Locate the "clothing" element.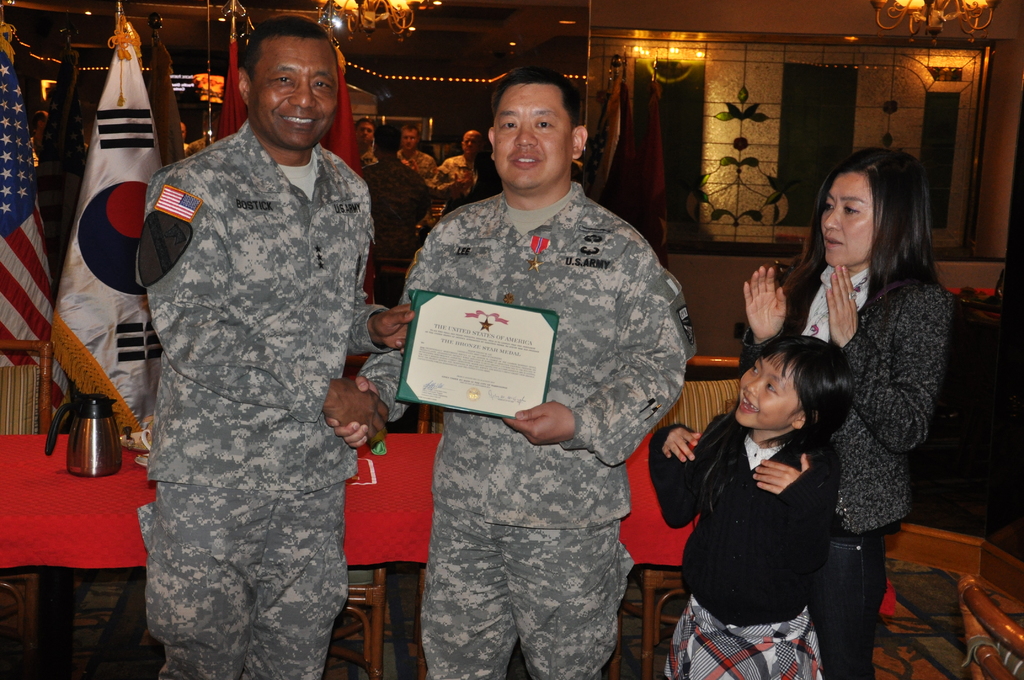
Element bbox: pyautogui.locateOnScreen(360, 150, 380, 174).
